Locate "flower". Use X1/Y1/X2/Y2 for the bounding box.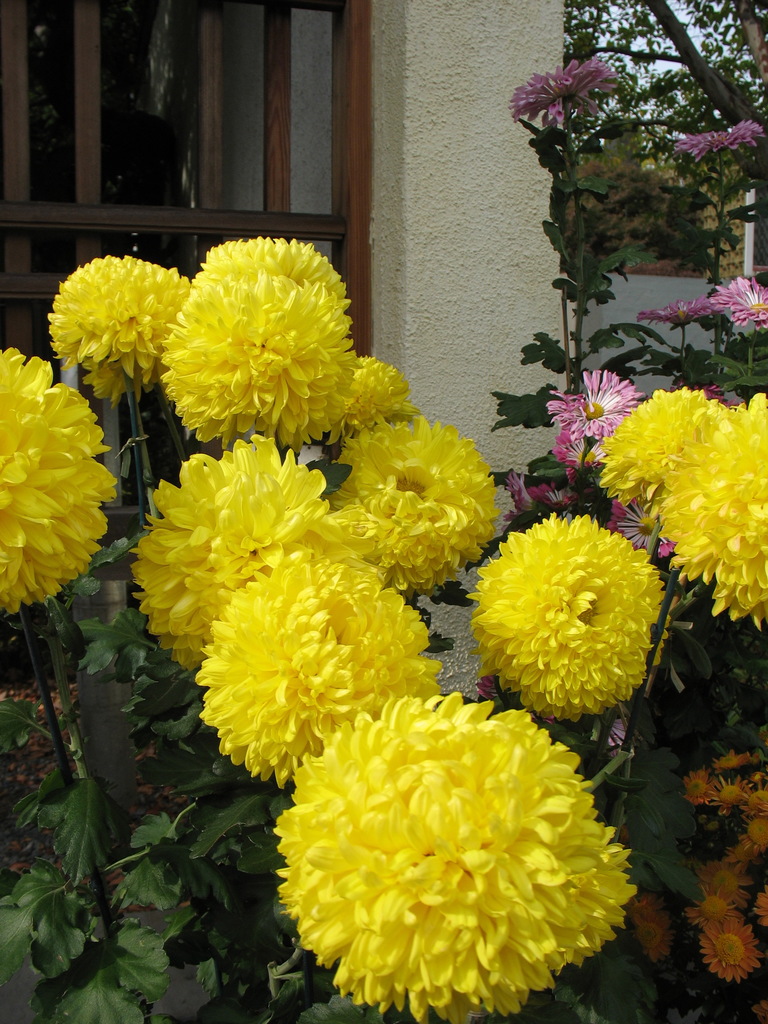
591/383/741/529.
